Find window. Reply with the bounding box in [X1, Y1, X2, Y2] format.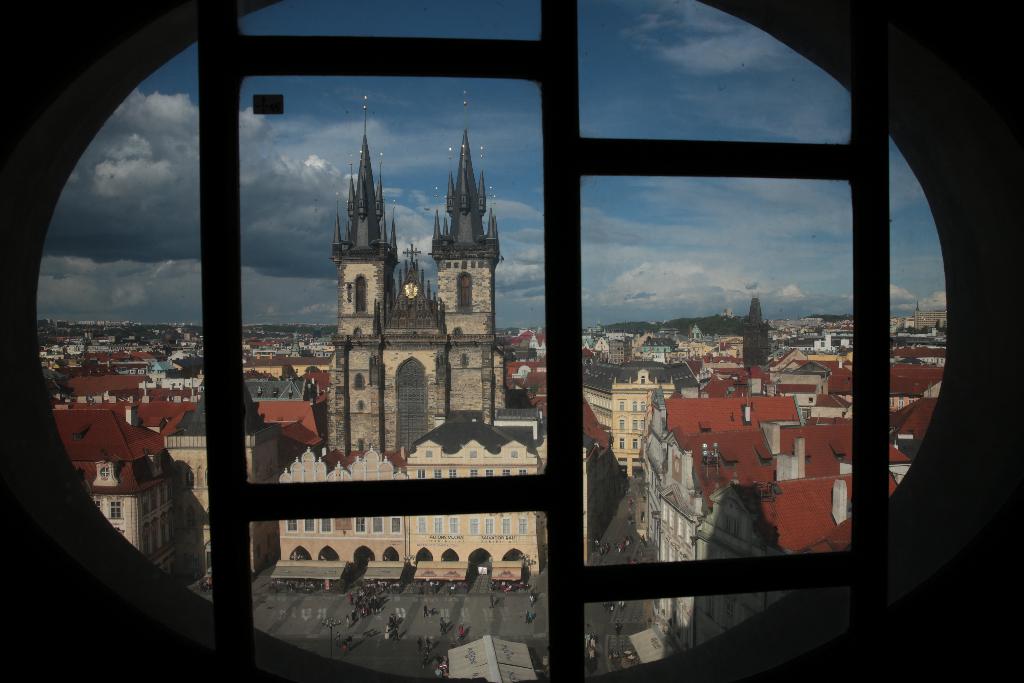
[394, 352, 428, 452].
